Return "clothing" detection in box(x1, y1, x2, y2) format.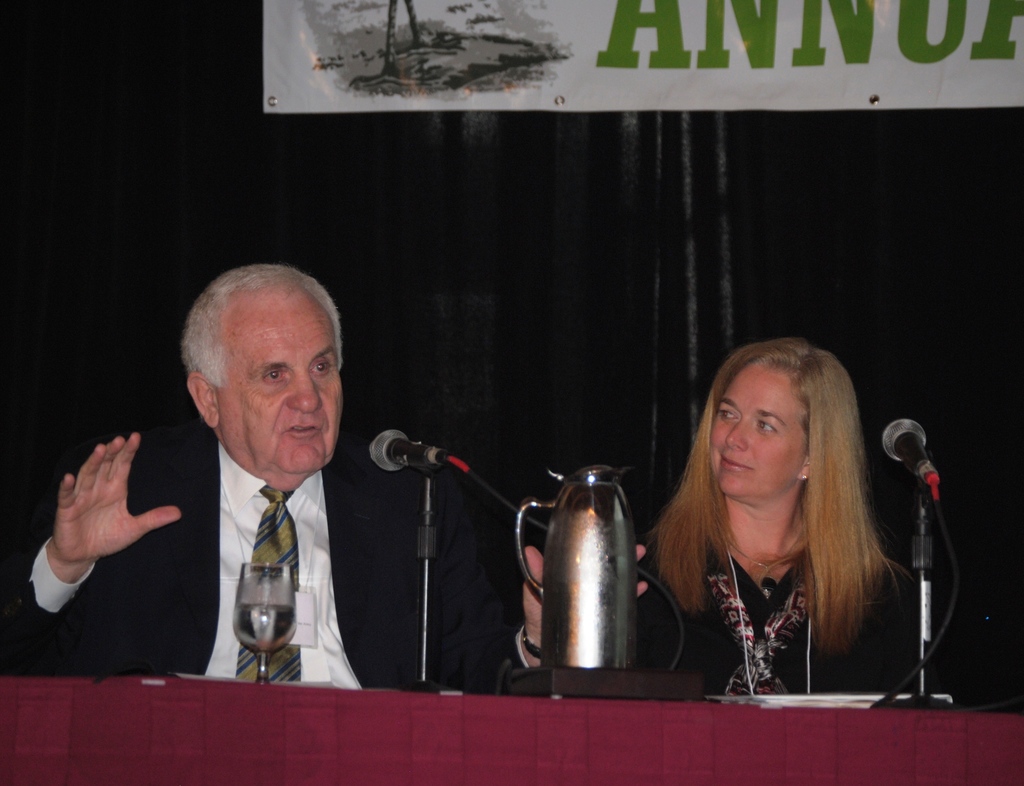
box(0, 425, 489, 692).
